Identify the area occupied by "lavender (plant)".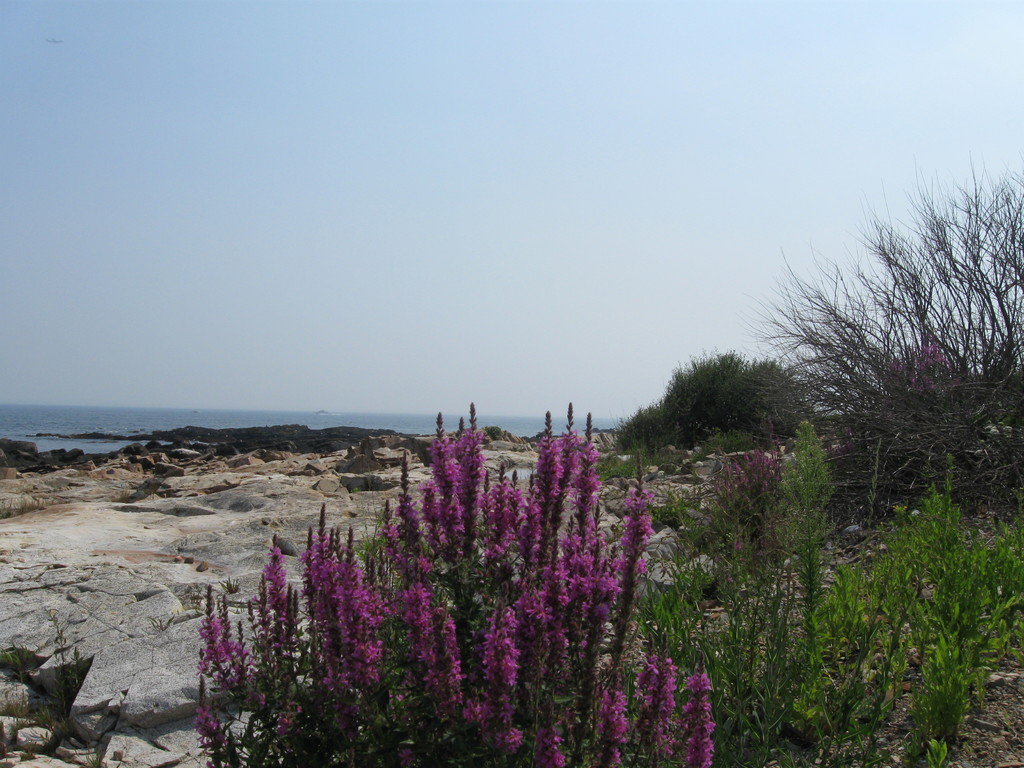
Area: 674,665,721,767.
